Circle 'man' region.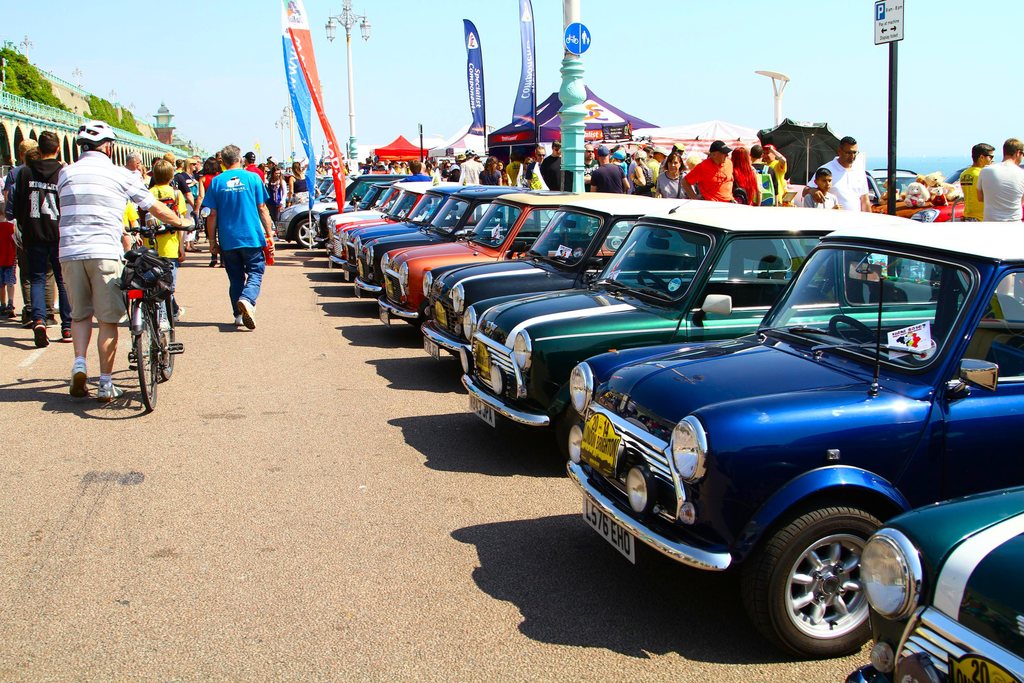
Region: x1=760 y1=140 x2=785 y2=206.
